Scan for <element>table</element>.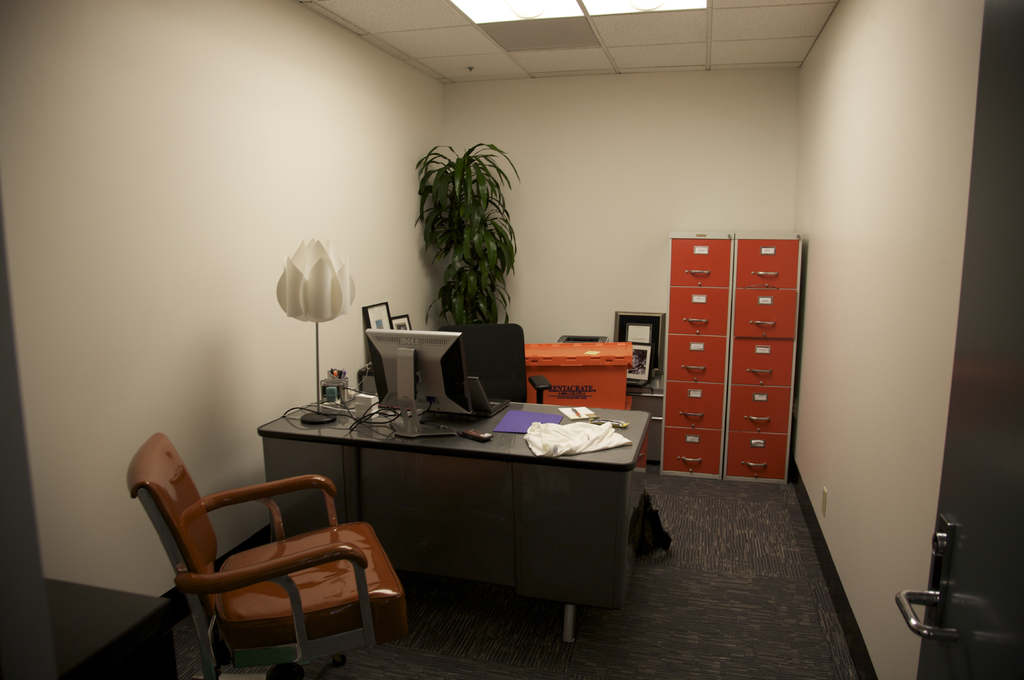
Scan result: x1=253 y1=384 x2=652 y2=645.
